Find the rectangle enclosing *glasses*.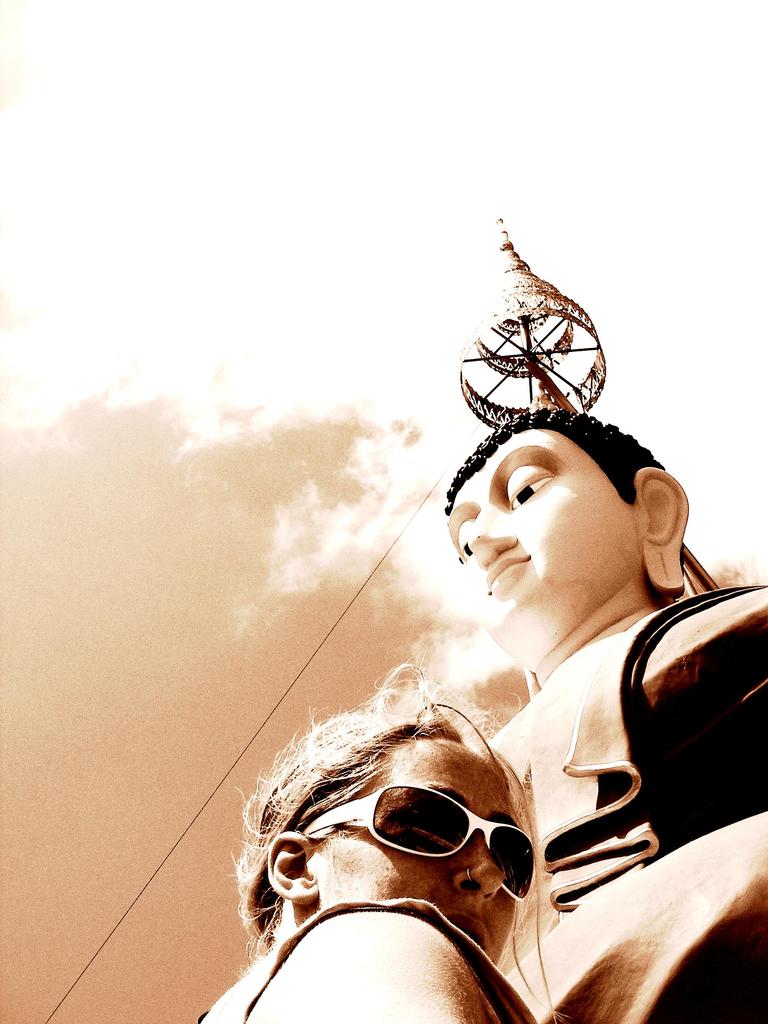
detection(298, 780, 537, 905).
